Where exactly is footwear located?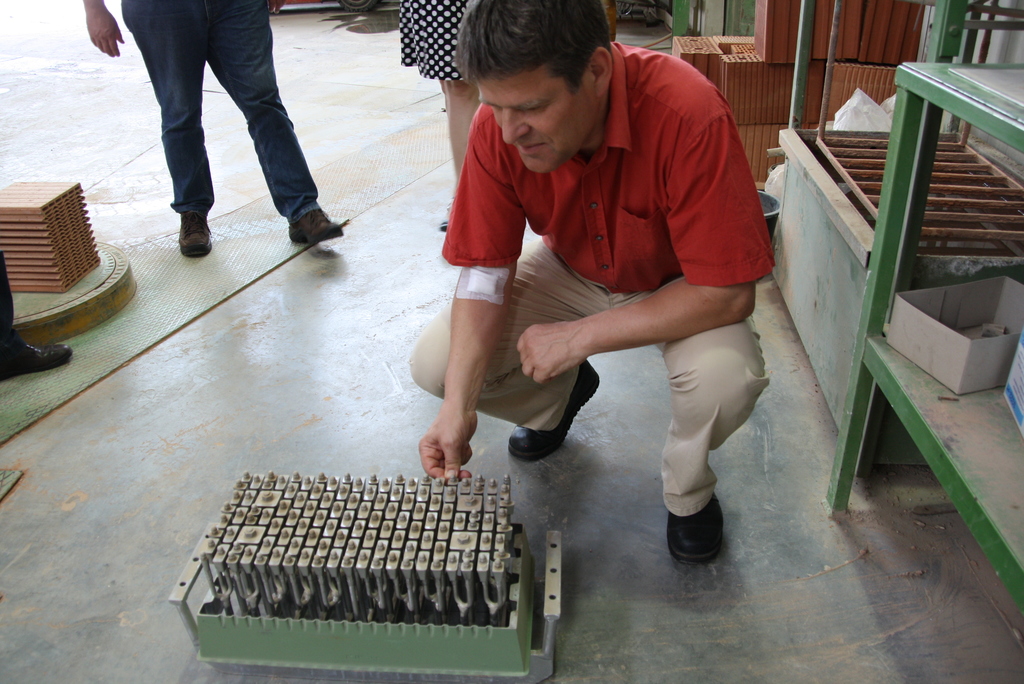
Its bounding box is x1=0, y1=341, x2=70, y2=379.
